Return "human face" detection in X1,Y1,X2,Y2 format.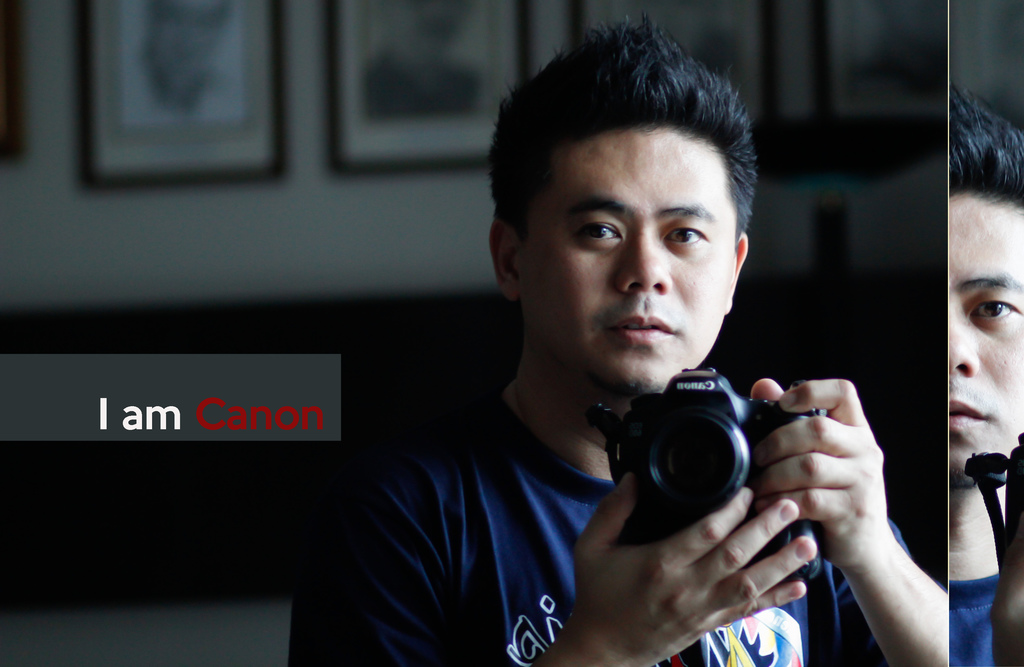
530,129,741,397.
